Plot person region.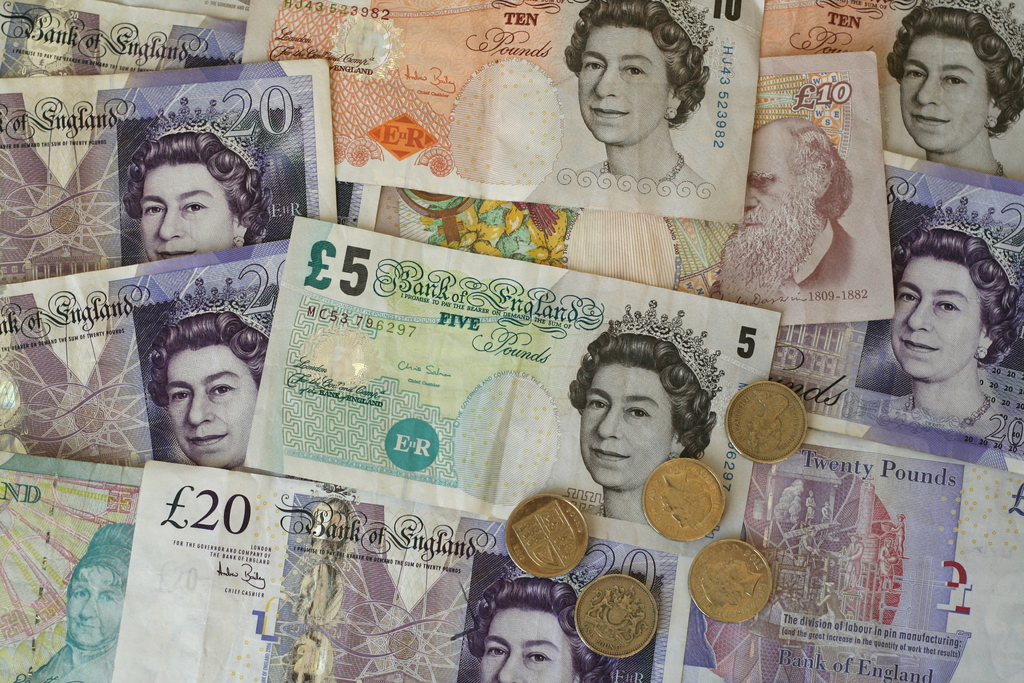
Plotted at x1=888 y1=512 x2=904 y2=557.
